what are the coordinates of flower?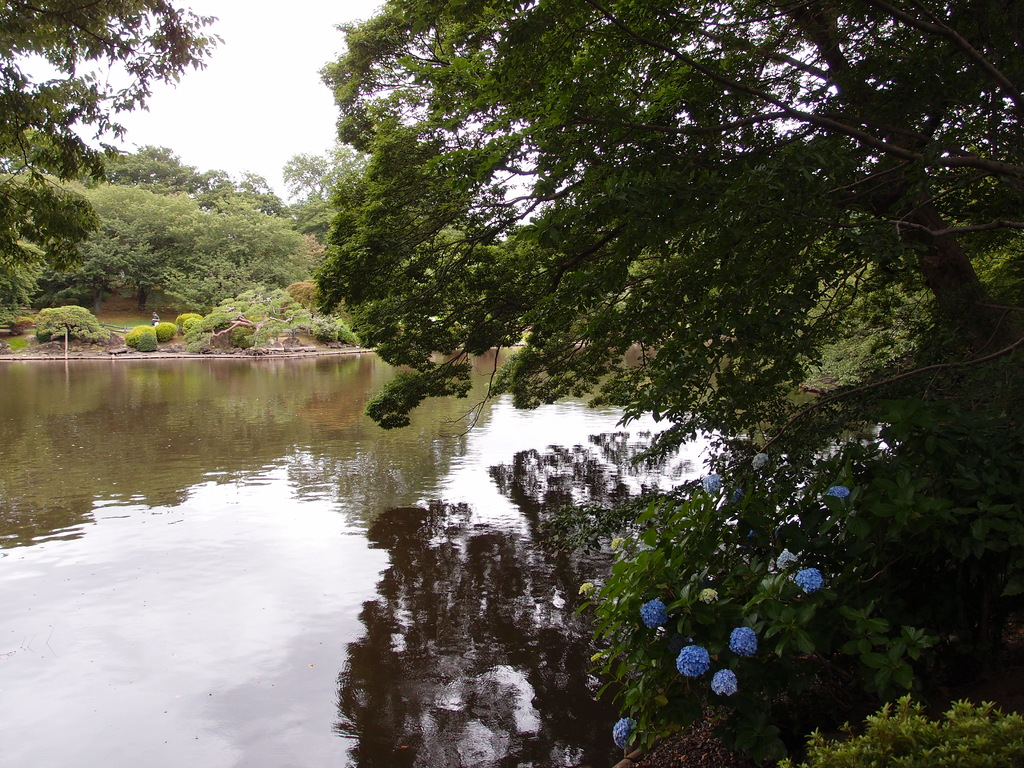
(610, 710, 634, 750).
